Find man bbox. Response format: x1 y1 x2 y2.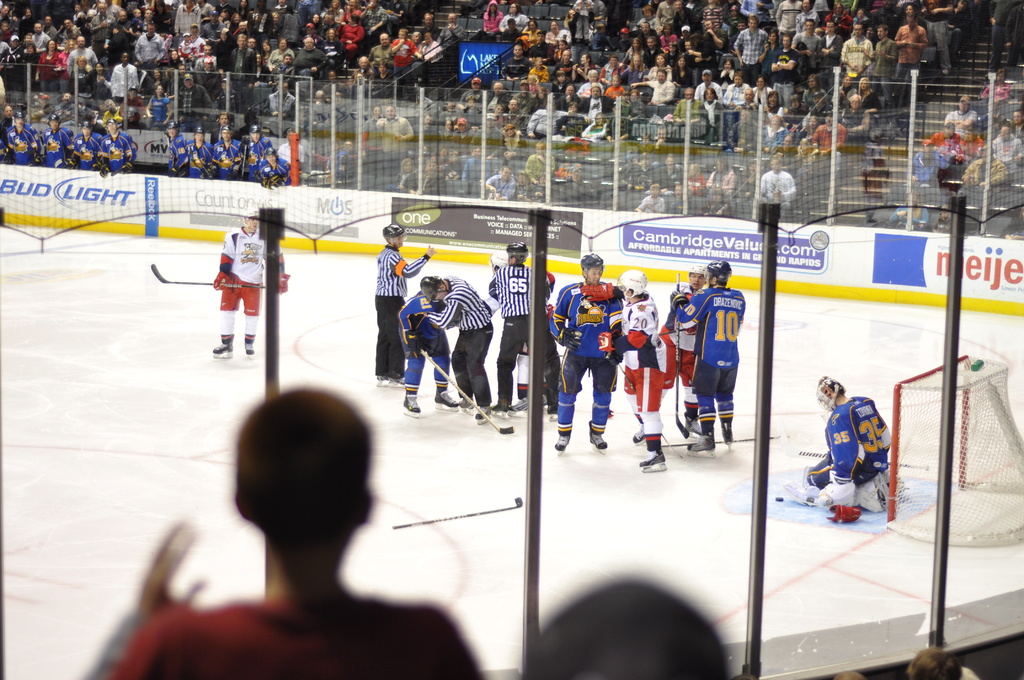
552 165 589 212.
